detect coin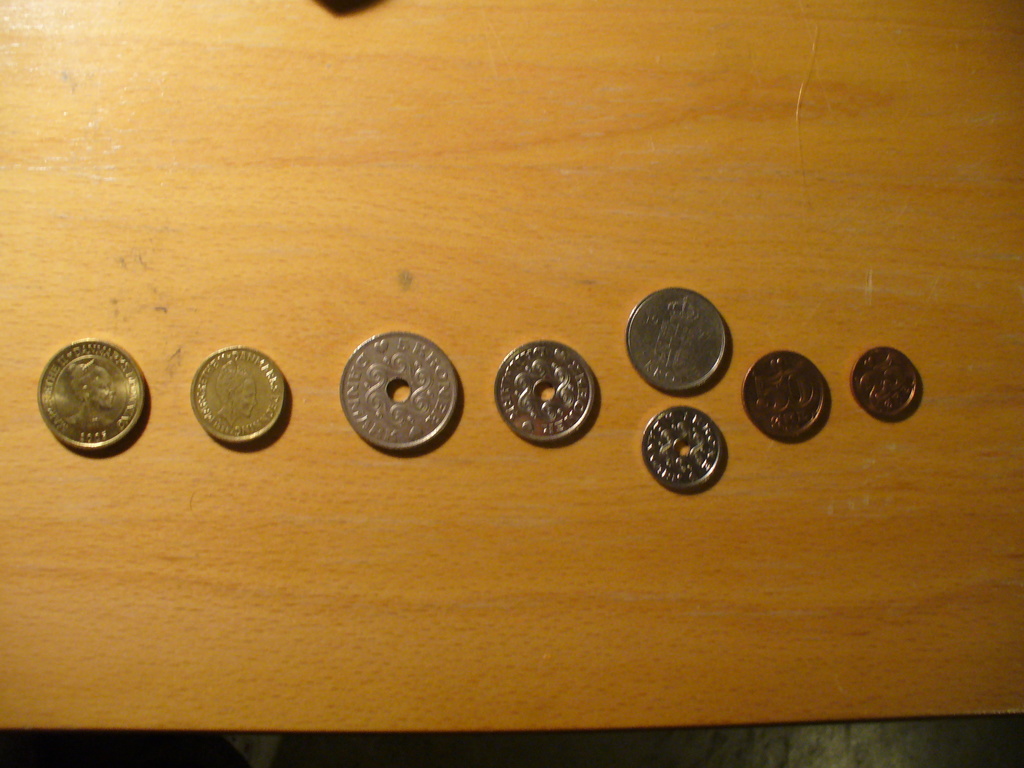
[left=494, top=342, right=593, bottom=449]
